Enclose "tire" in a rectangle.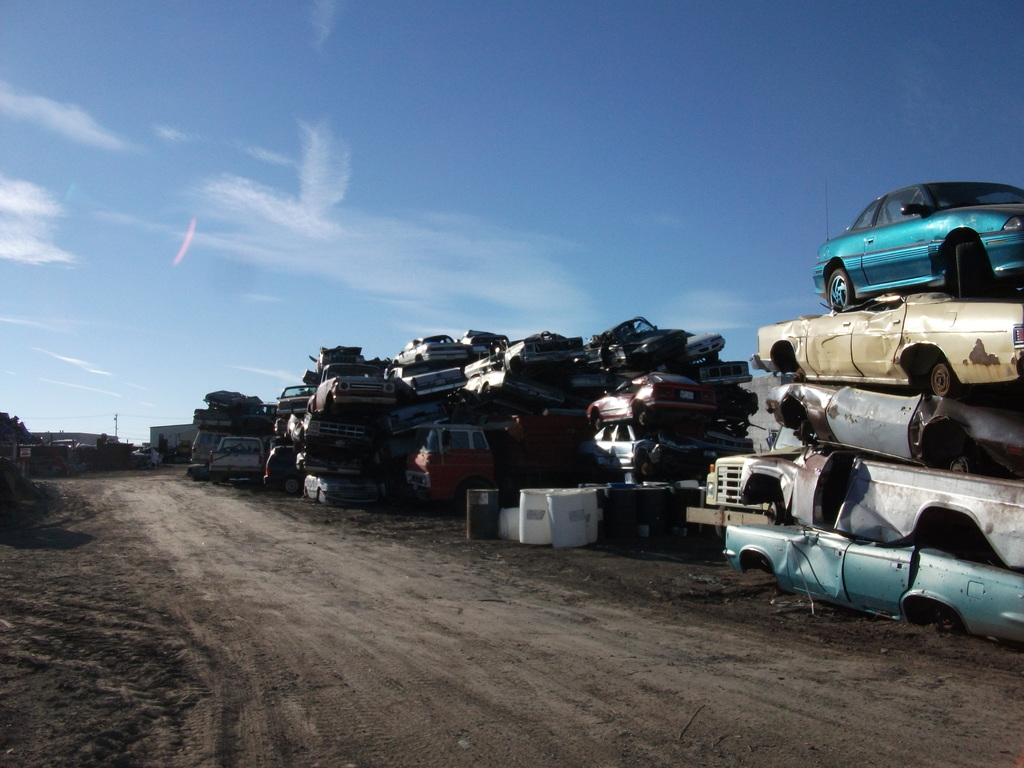
(211, 476, 217, 487).
